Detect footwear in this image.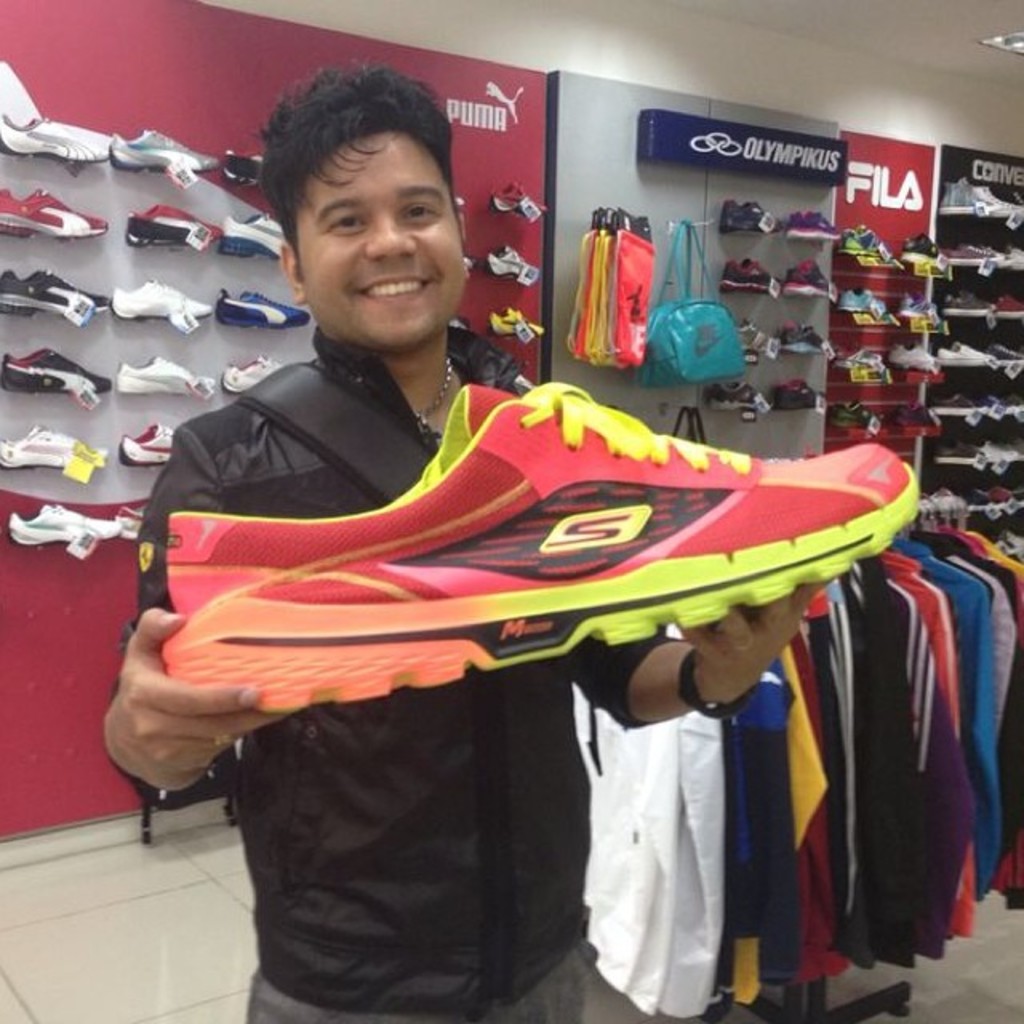
Detection: Rect(776, 371, 822, 405).
